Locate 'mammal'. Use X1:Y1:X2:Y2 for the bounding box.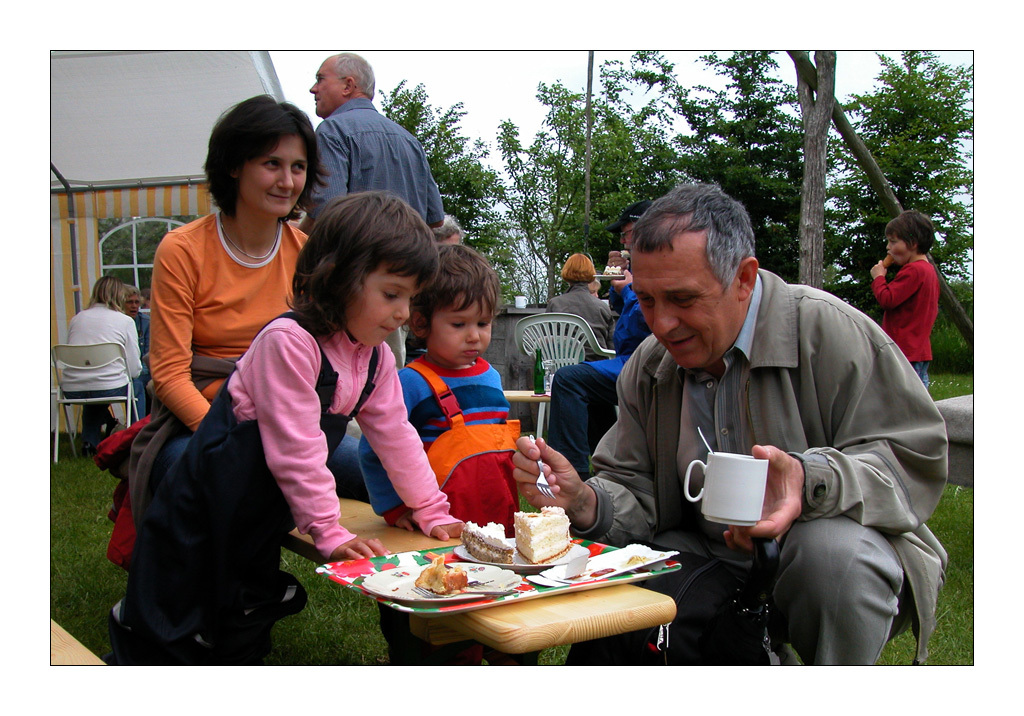
870:209:940:387.
